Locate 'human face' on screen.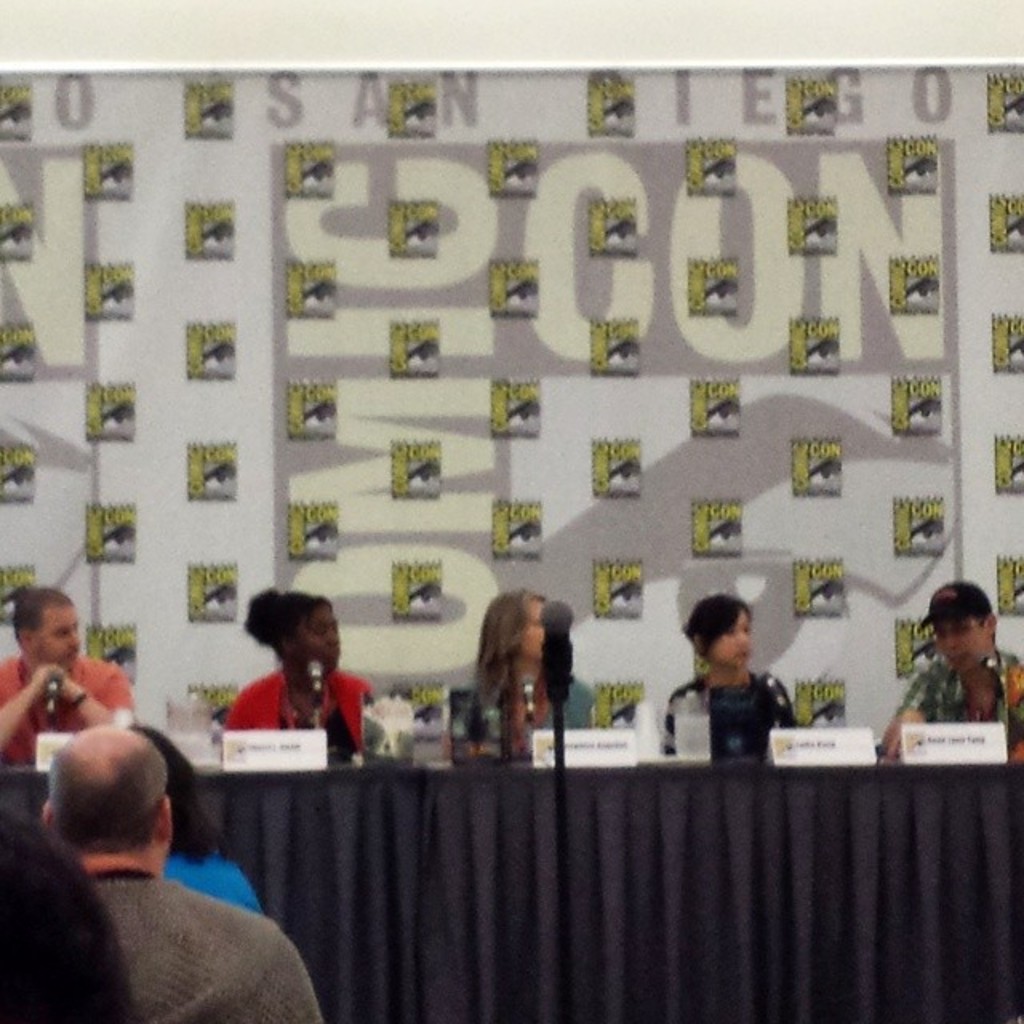
On screen at (936,613,1003,662).
